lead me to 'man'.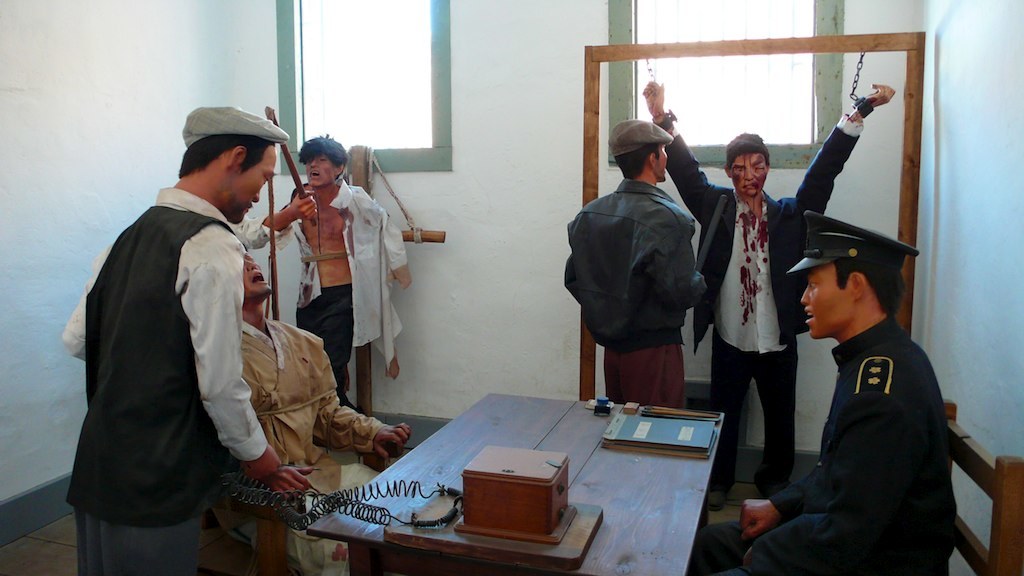
Lead to 73, 96, 297, 575.
